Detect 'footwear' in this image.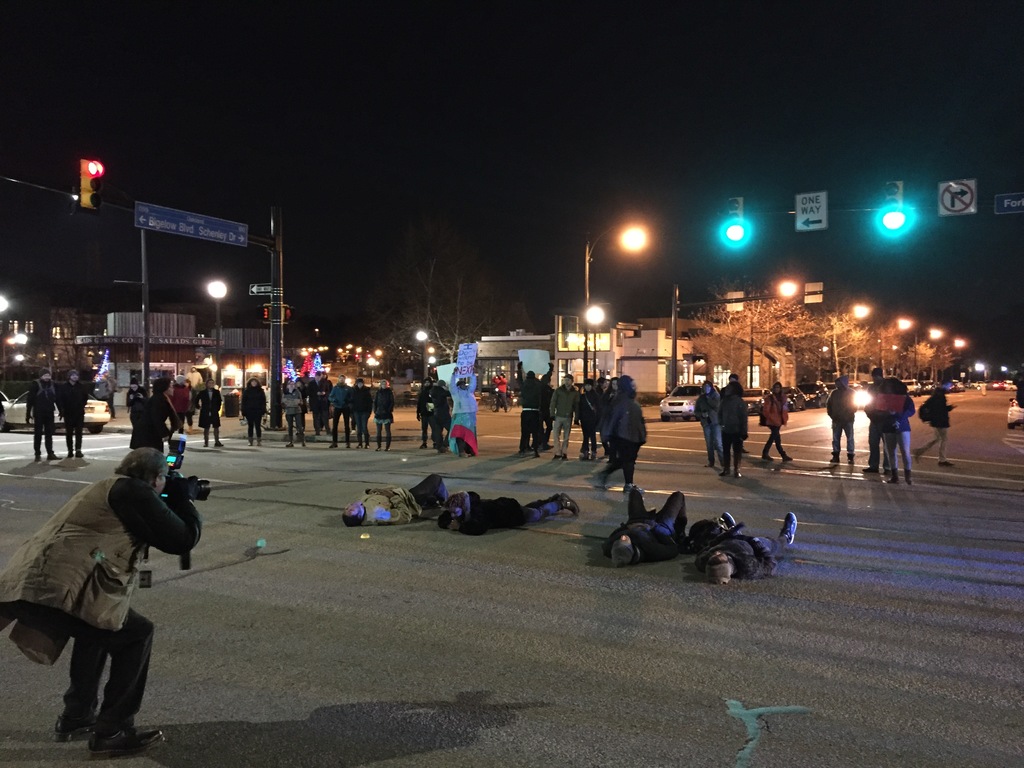
Detection: x1=906, y1=468, x2=915, y2=483.
